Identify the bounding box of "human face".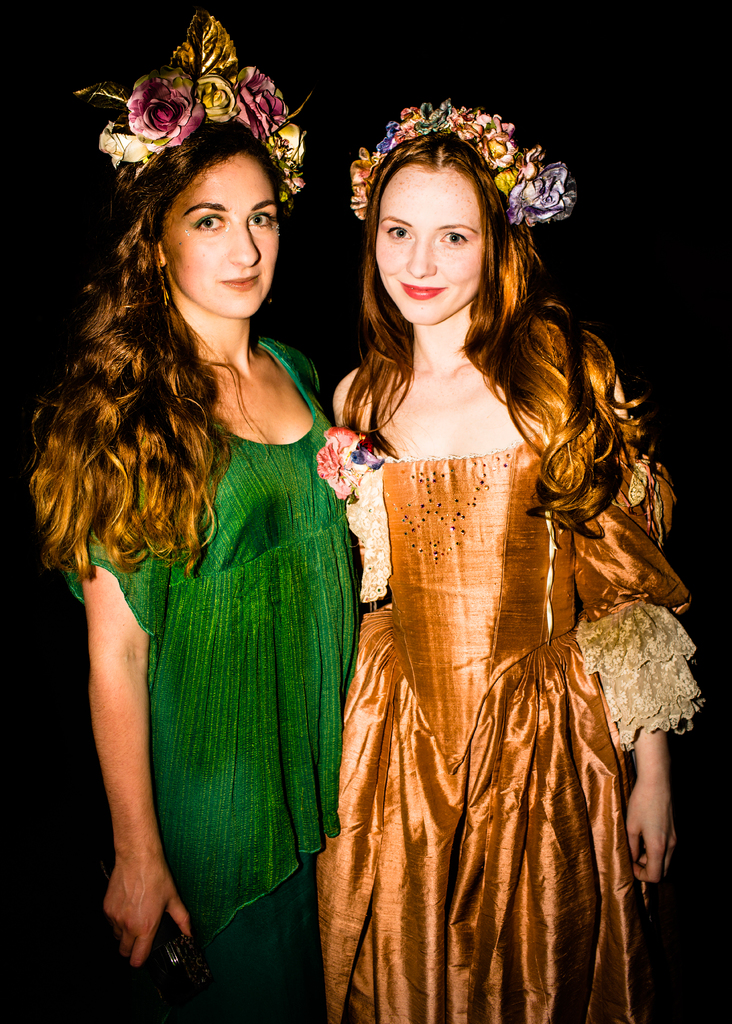
<box>375,173,487,326</box>.
